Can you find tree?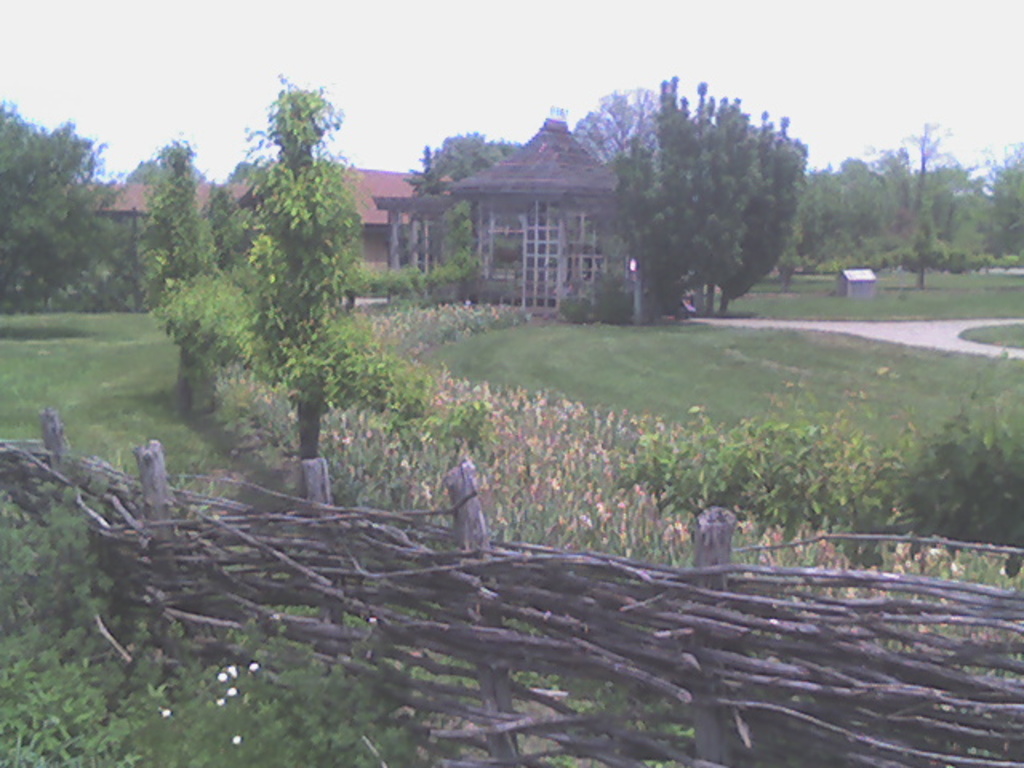
Yes, bounding box: [x1=235, y1=77, x2=371, y2=334].
